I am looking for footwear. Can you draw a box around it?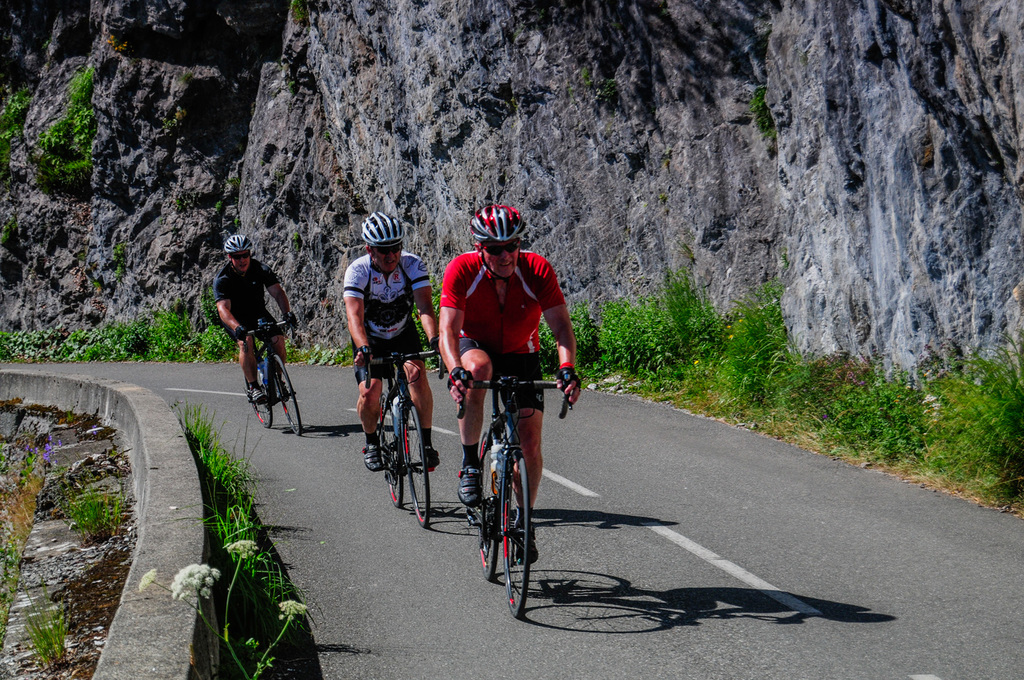
Sure, the bounding box is region(456, 466, 483, 500).
